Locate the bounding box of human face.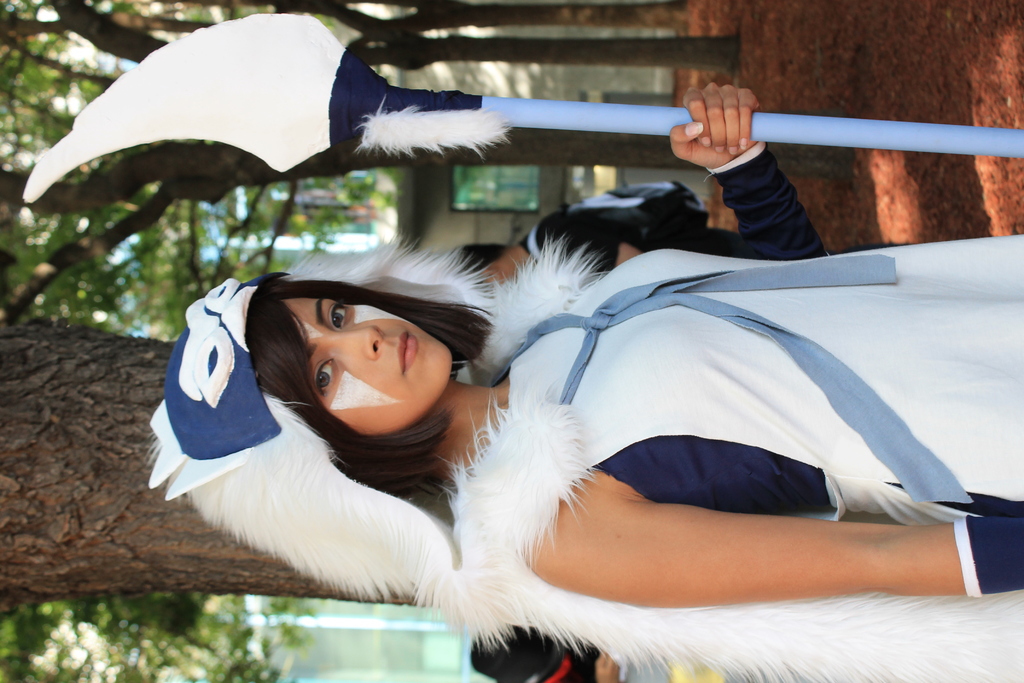
Bounding box: Rect(285, 292, 451, 436).
